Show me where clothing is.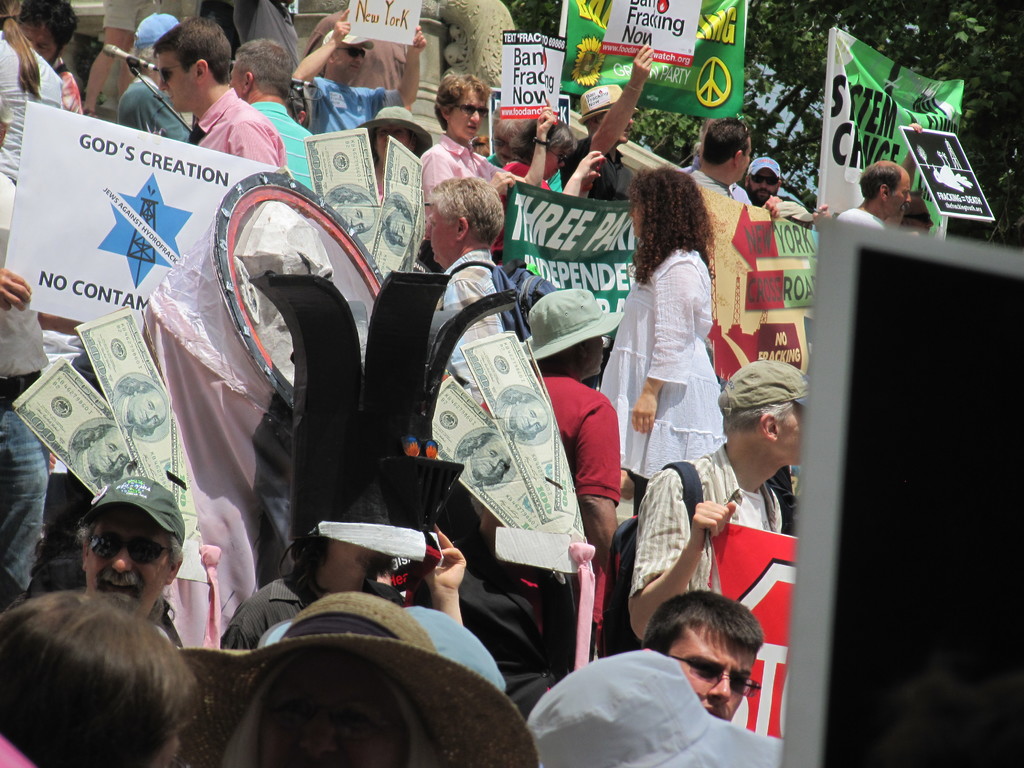
clothing is at select_region(118, 79, 195, 145).
